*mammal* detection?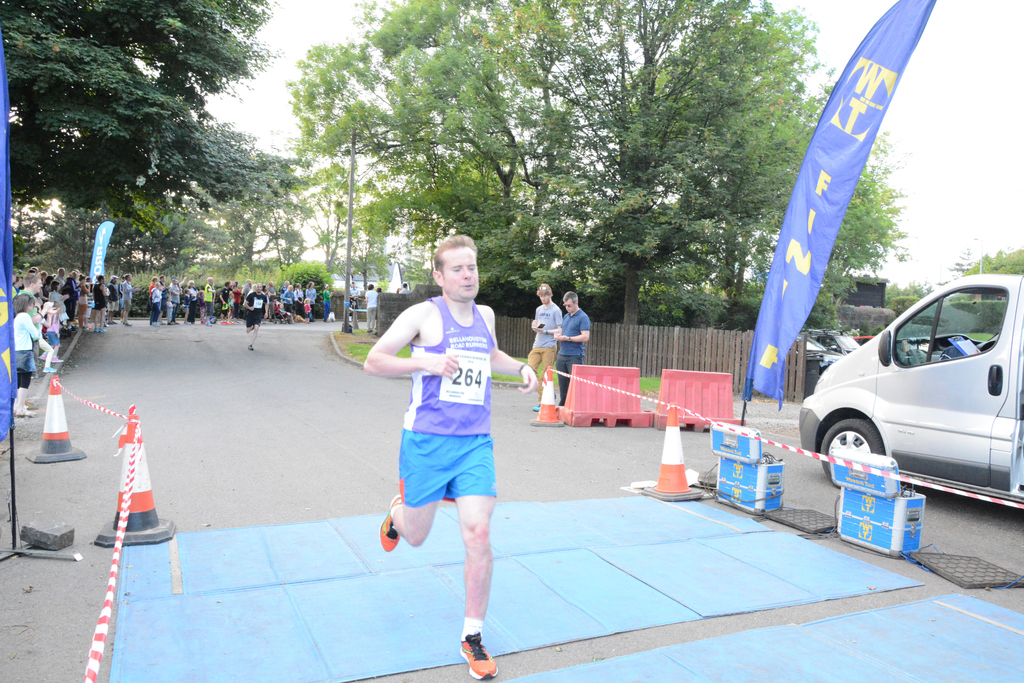
<bbox>555, 288, 591, 407</bbox>
